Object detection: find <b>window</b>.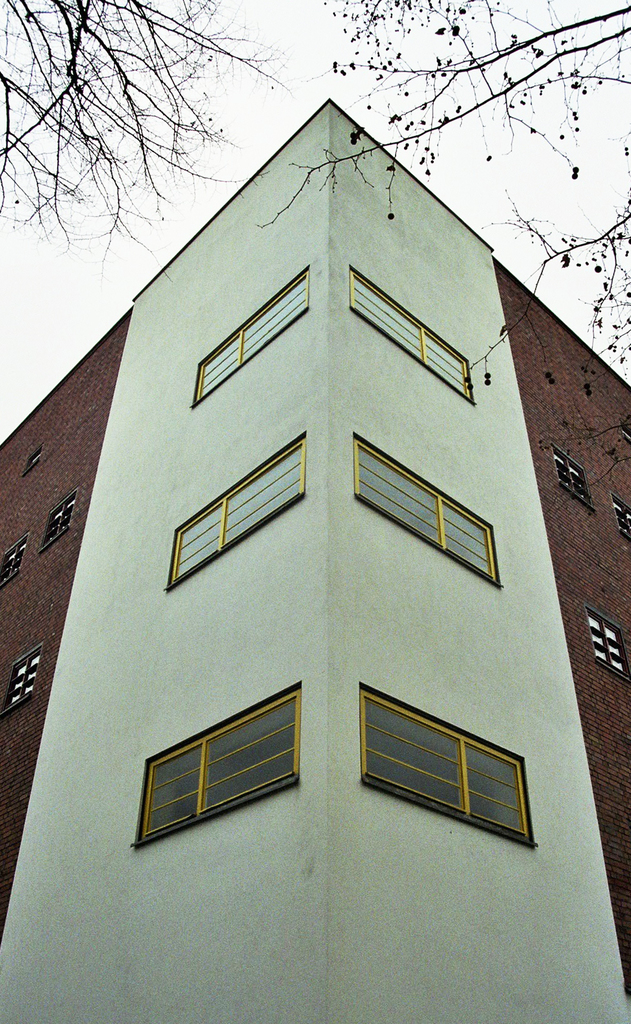
172/424/307/589.
